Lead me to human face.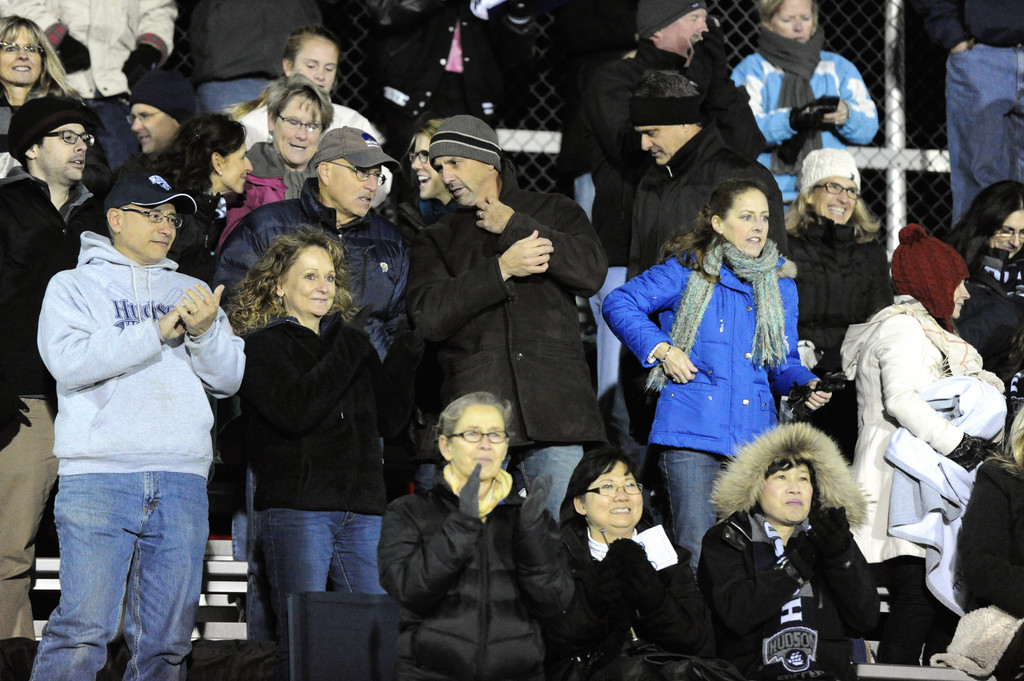
Lead to 434:161:489:203.
